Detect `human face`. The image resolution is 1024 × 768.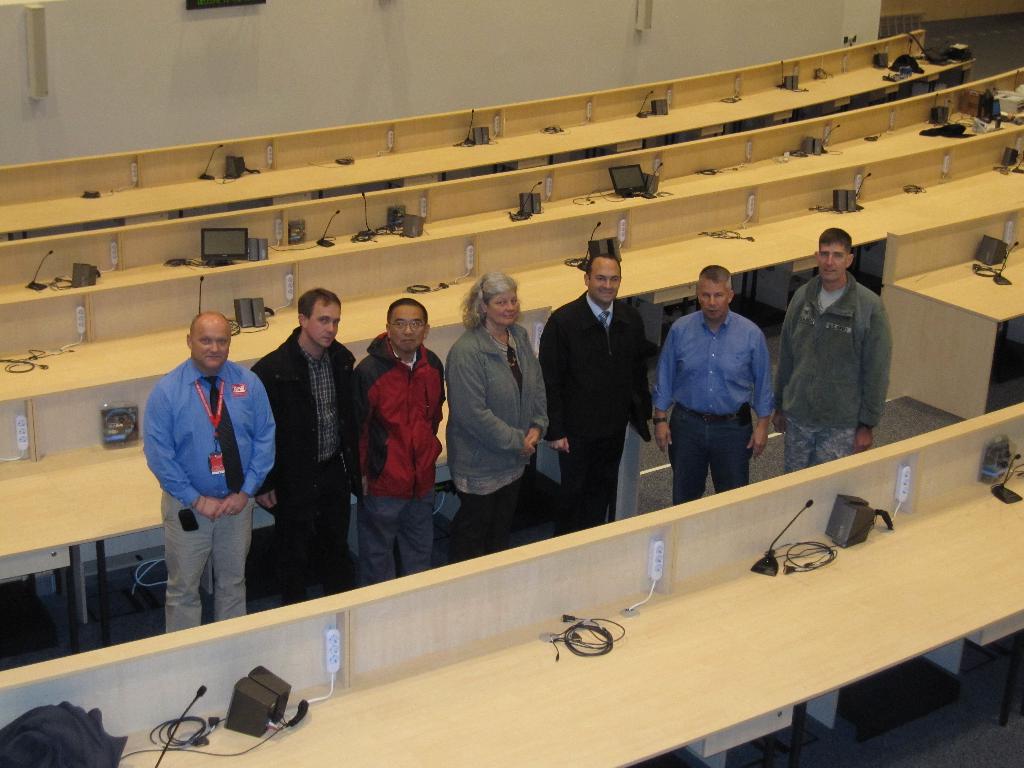
bbox=(588, 257, 619, 304).
